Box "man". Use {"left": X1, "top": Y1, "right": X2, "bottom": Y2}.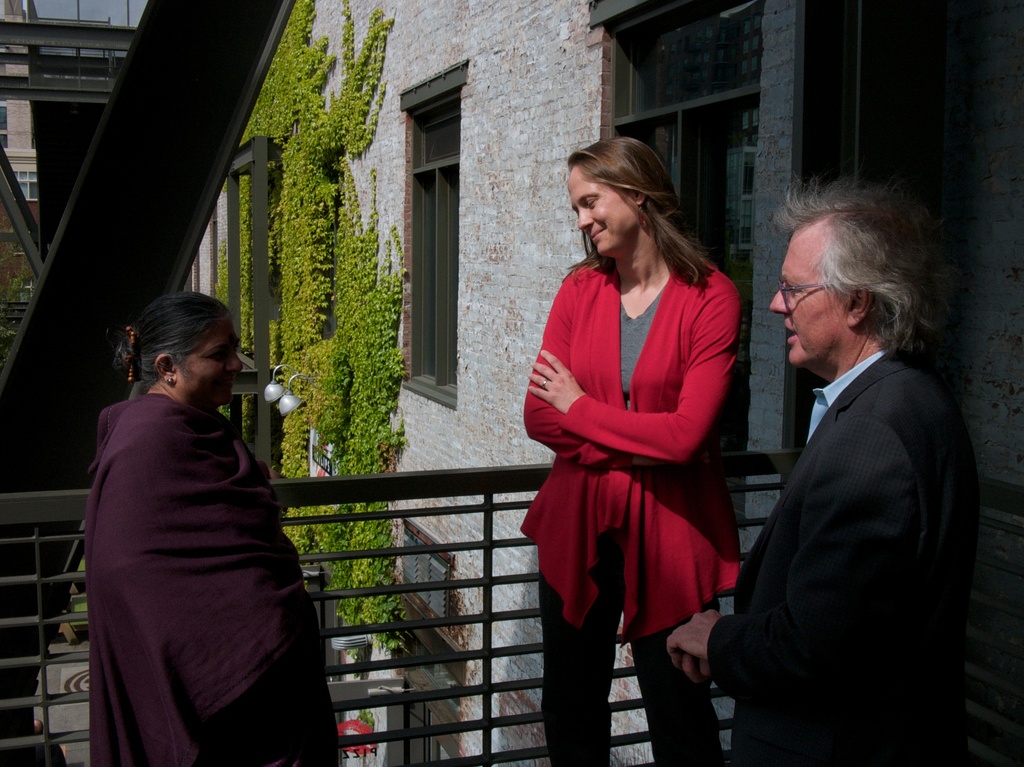
{"left": 712, "top": 171, "right": 992, "bottom": 761}.
